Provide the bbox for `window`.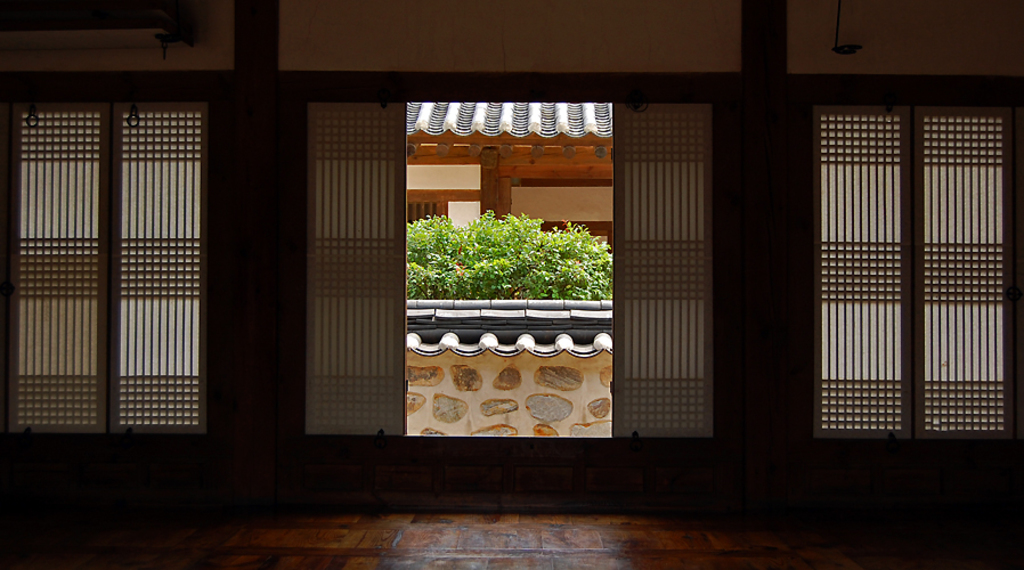
(x1=403, y1=103, x2=611, y2=434).
